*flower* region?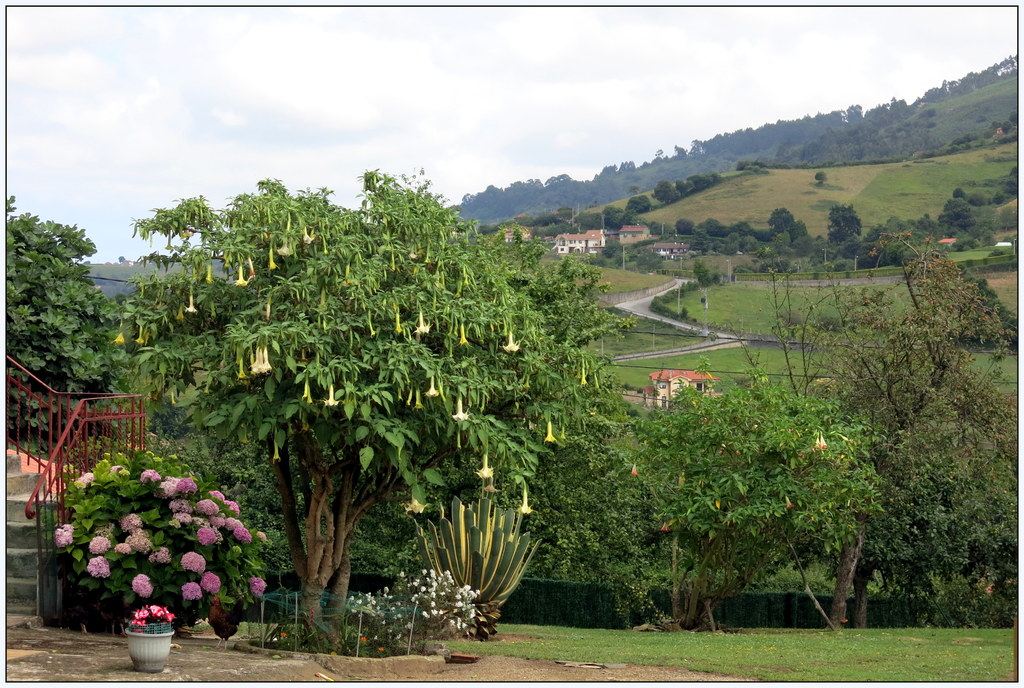
left=234, top=266, right=246, bottom=288
